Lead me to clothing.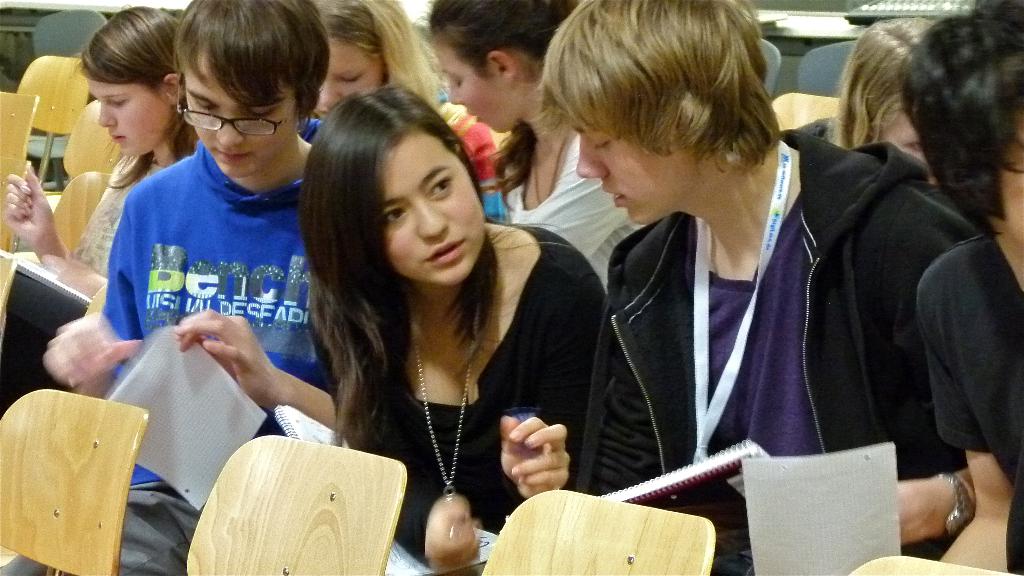
Lead to (6,118,353,575).
